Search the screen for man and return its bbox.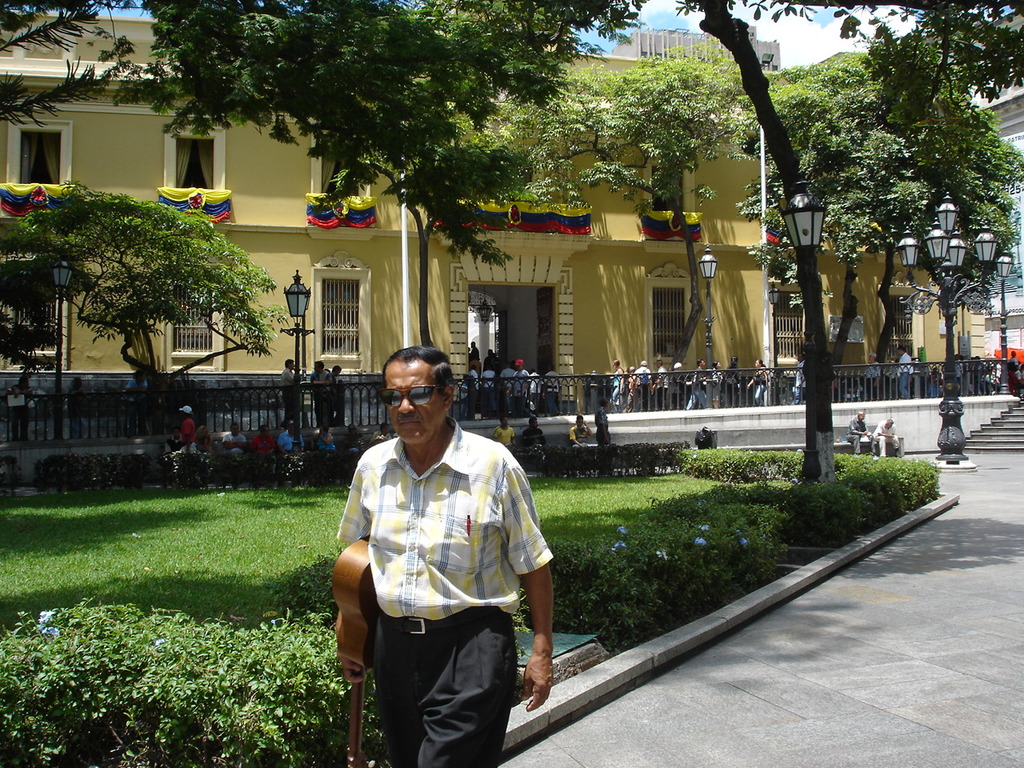
Found: Rect(684, 358, 709, 410).
